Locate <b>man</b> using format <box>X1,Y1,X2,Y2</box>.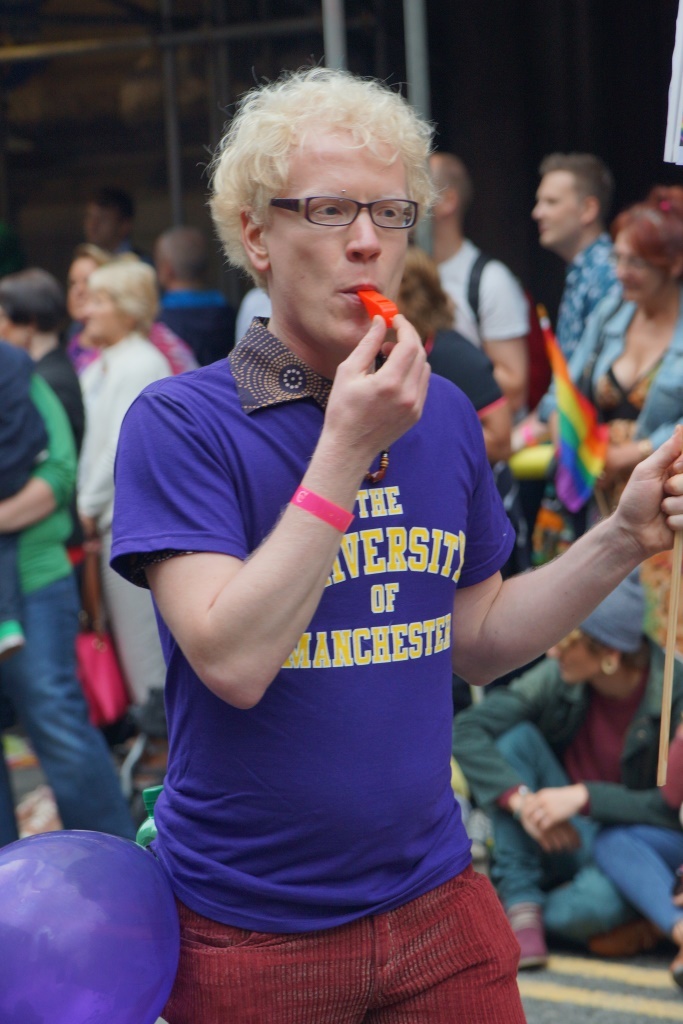
<box>378,172,539,547</box>.
